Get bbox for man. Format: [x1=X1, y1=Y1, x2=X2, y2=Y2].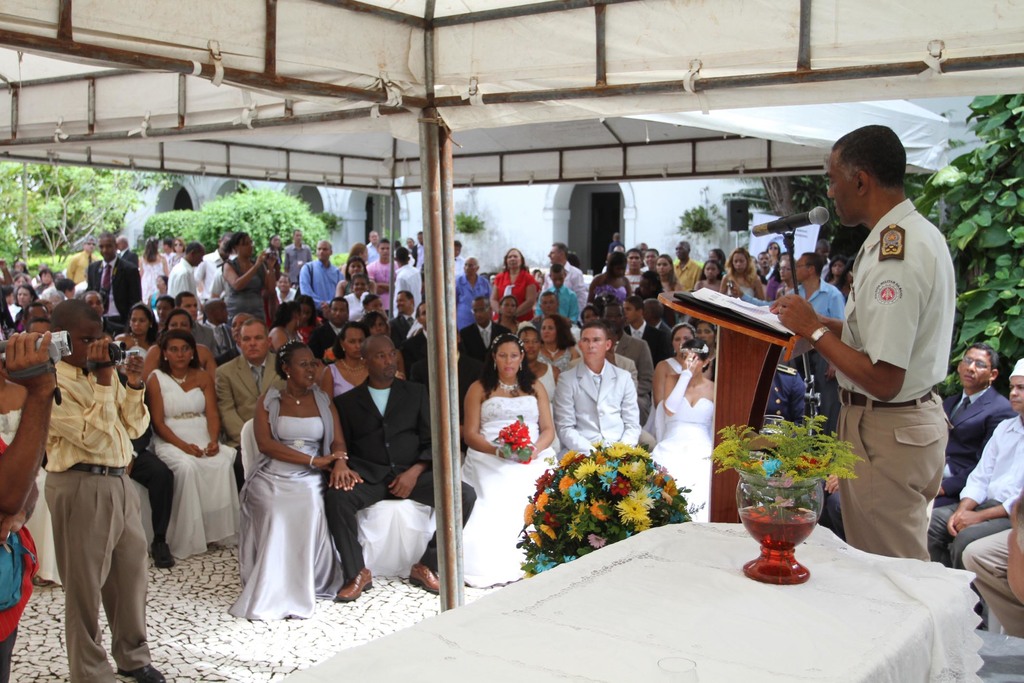
[x1=817, y1=236, x2=832, y2=281].
